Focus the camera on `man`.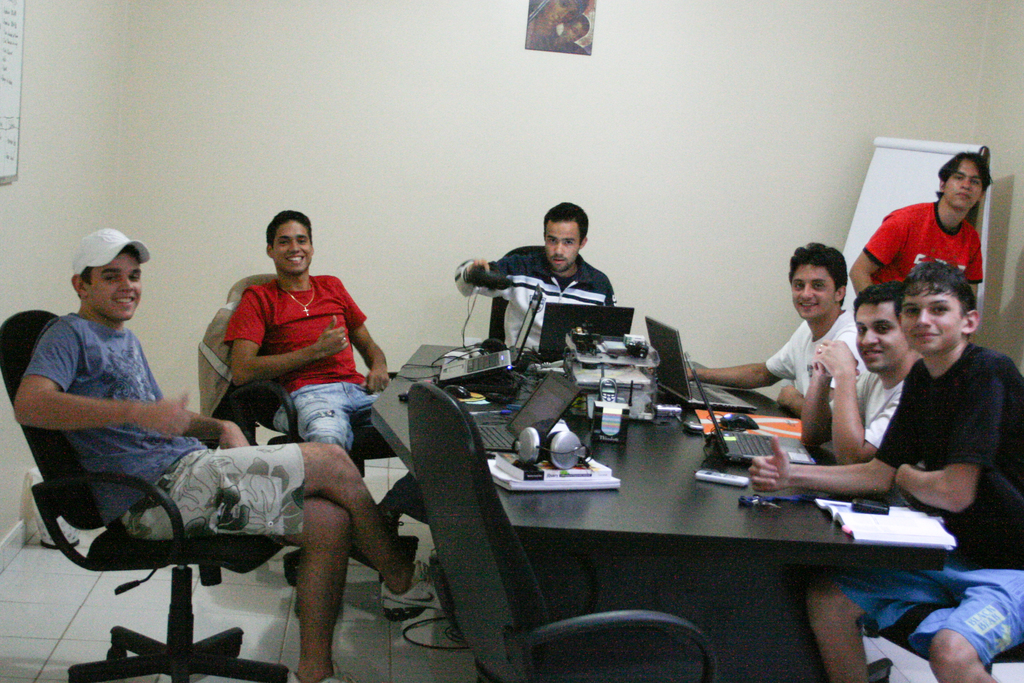
Focus region: 216 206 443 541.
